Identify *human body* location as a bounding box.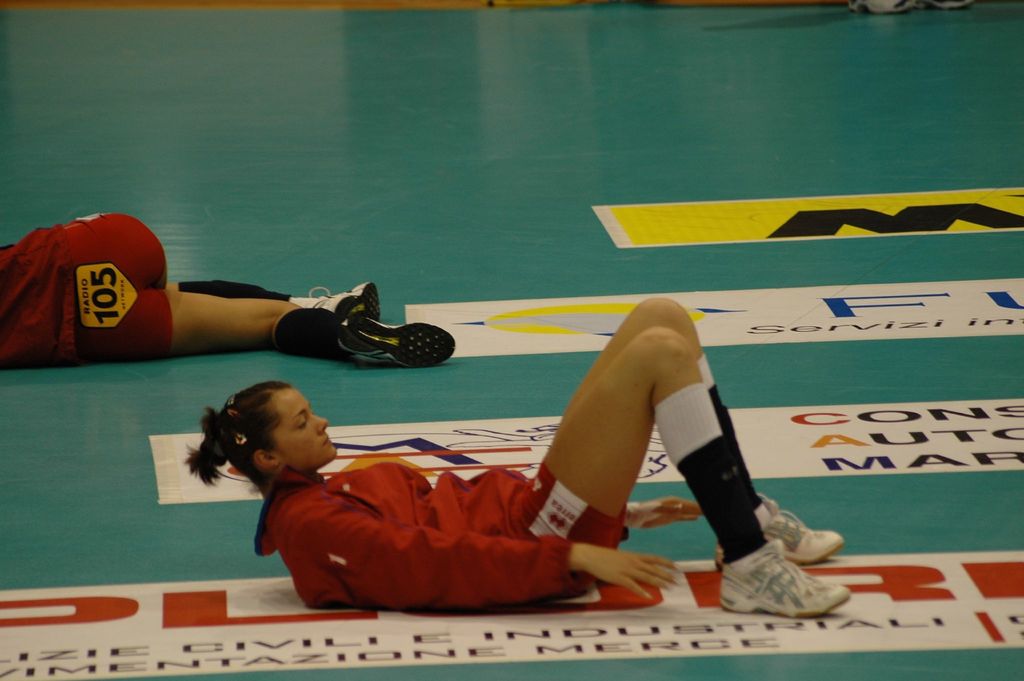
crop(0, 215, 452, 370).
